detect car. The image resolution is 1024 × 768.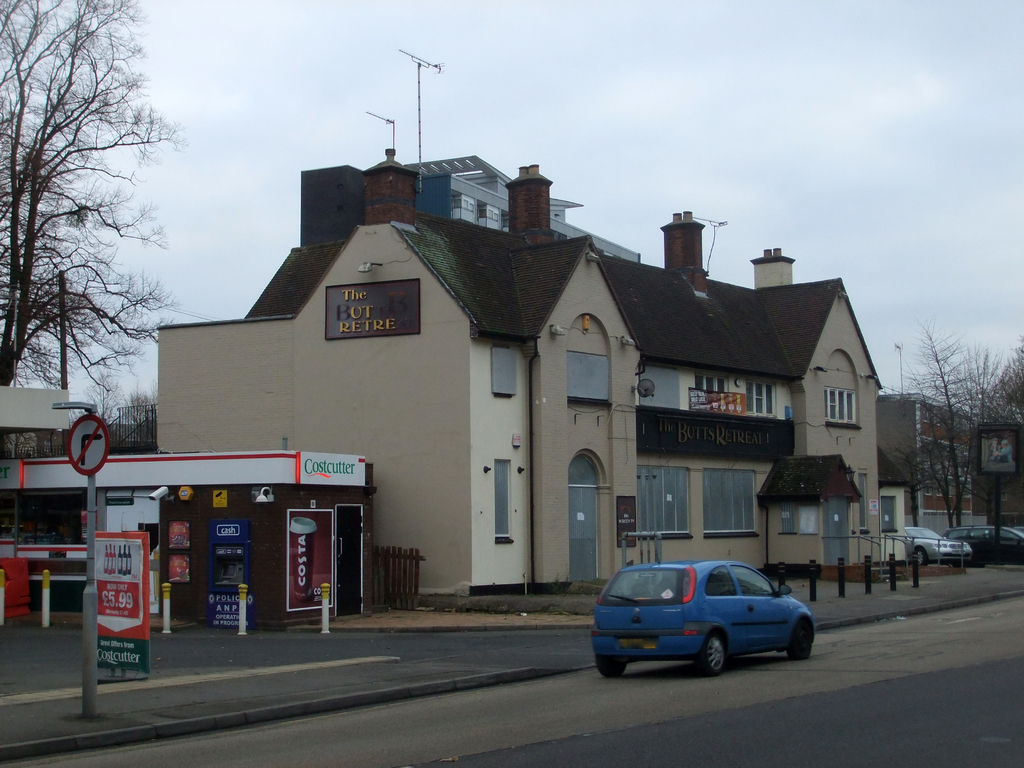
591, 558, 817, 678.
